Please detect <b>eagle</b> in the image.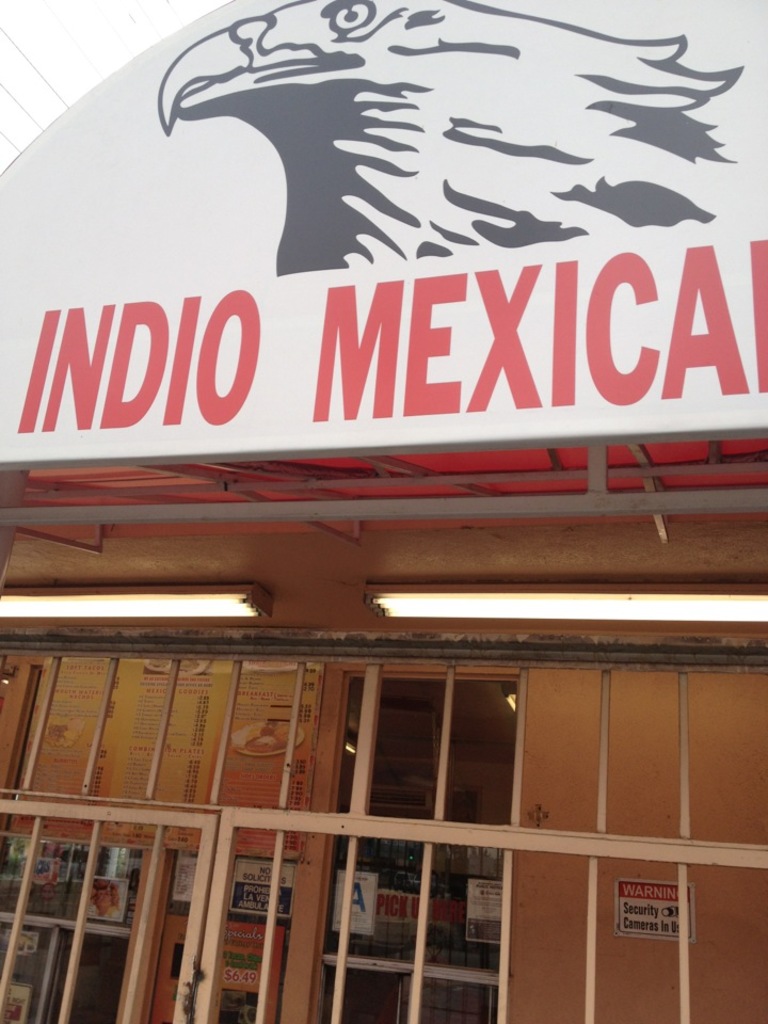
<region>153, 0, 738, 272</region>.
